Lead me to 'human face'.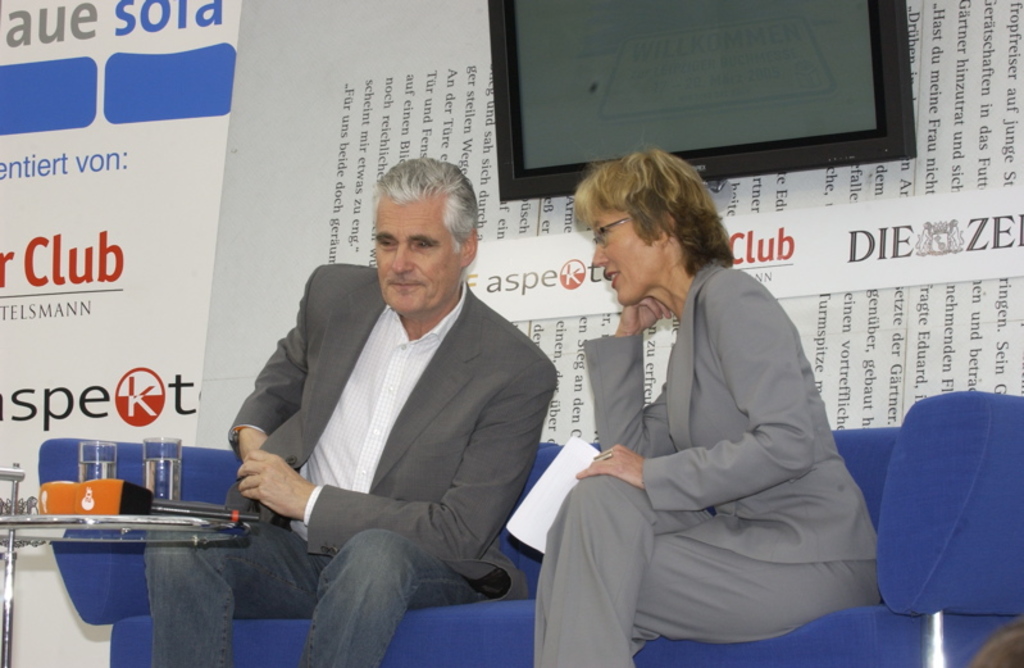
Lead to (591,203,652,301).
